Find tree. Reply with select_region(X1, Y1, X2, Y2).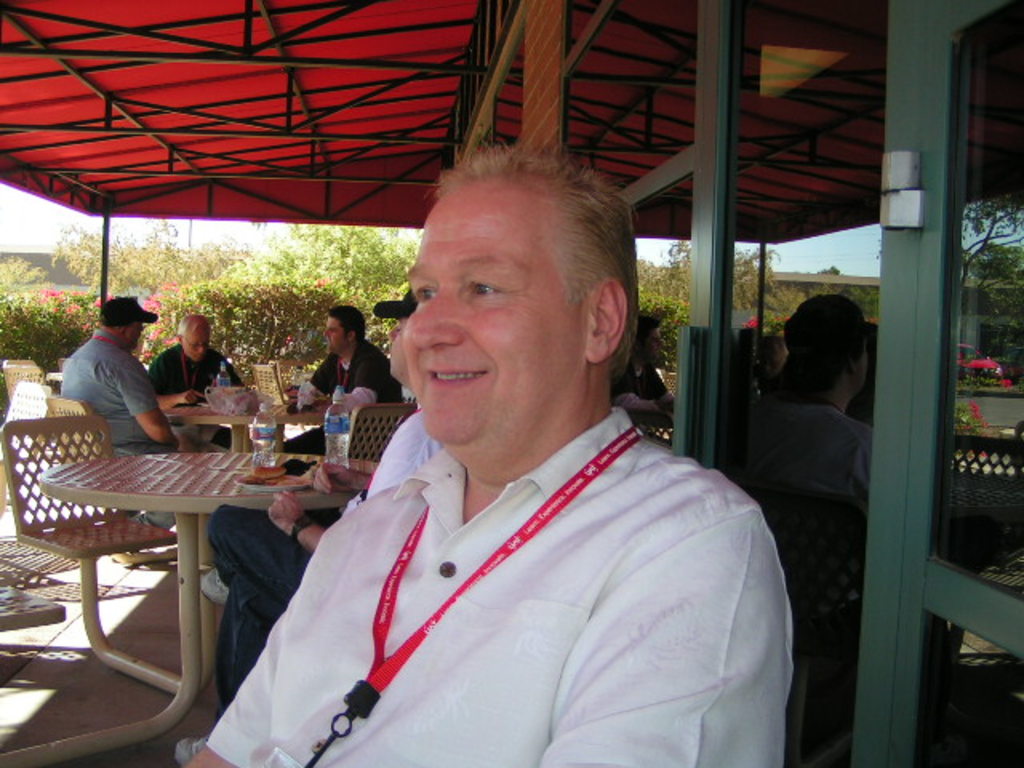
select_region(965, 298, 1014, 374).
